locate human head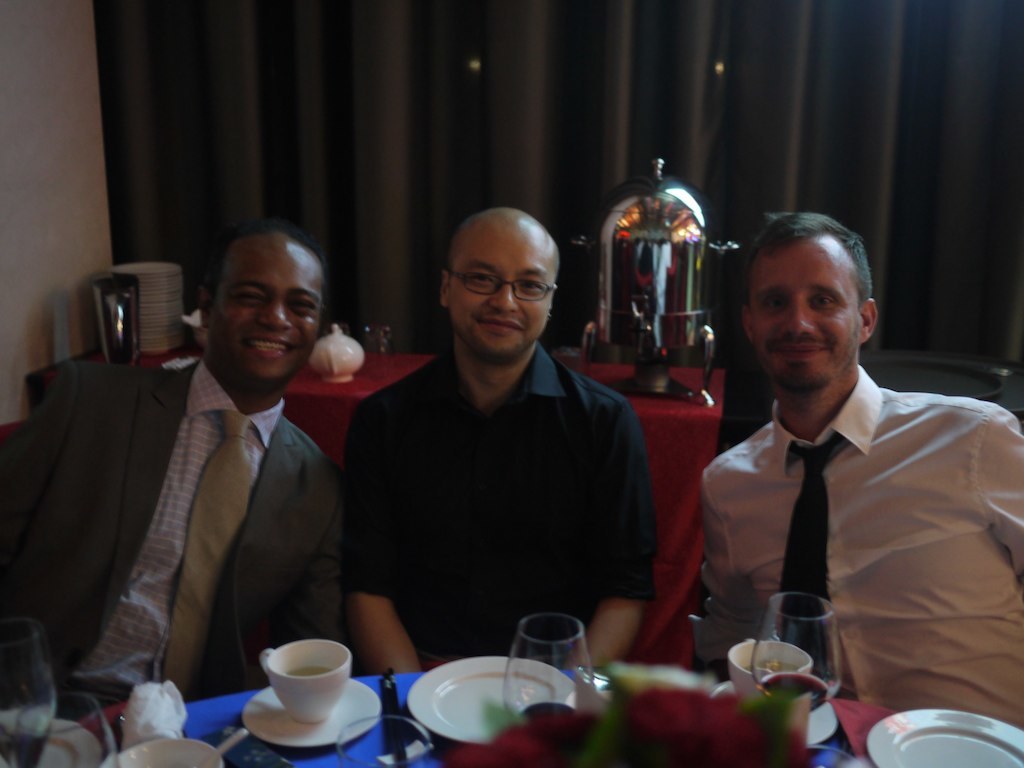
l=732, t=210, r=881, b=392
